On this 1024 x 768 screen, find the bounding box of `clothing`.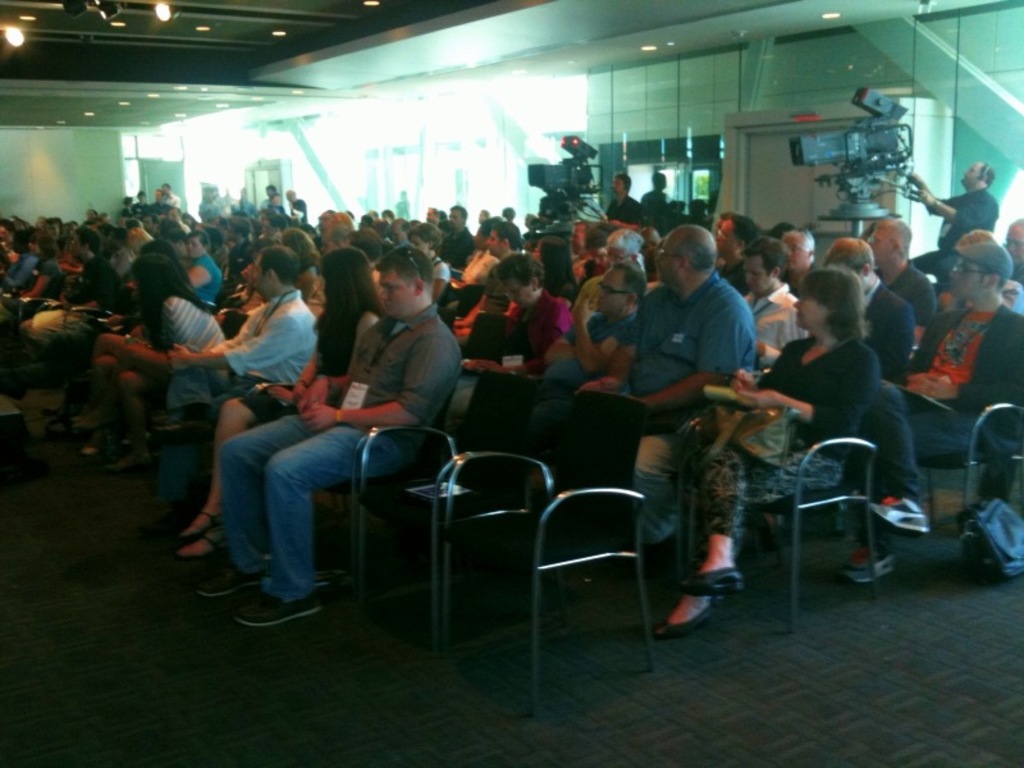
Bounding box: (left=26, top=252, right=81, bottom=308).
